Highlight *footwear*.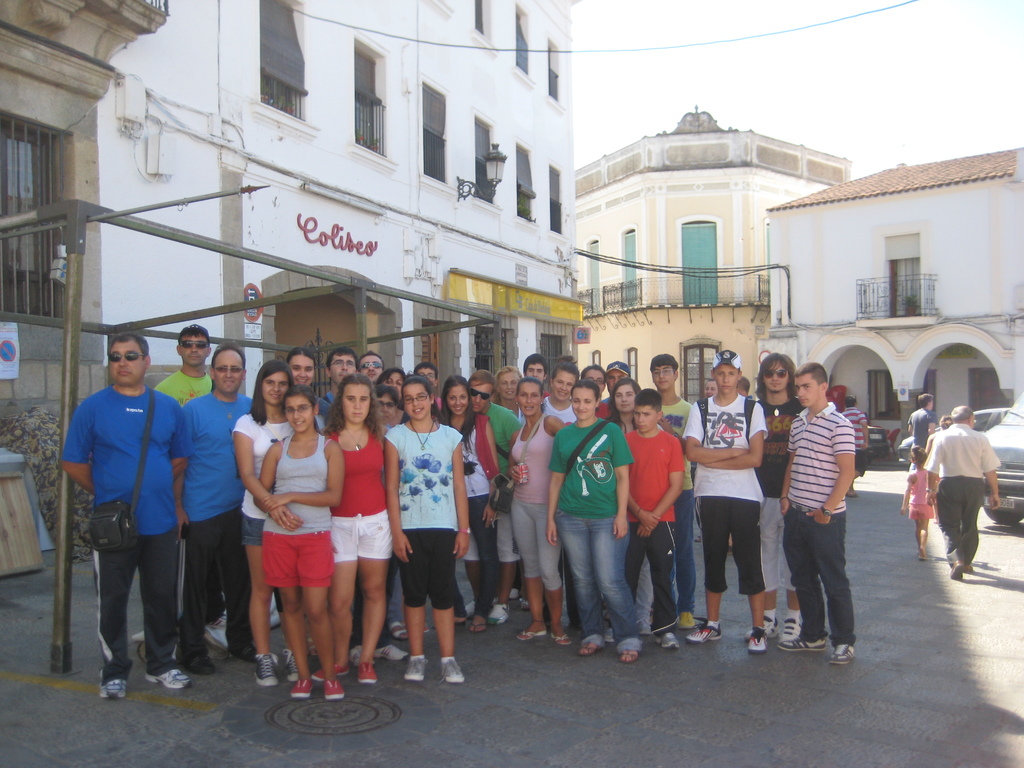
Highlighted region: (left=952, top=561, right=976, bottom=578).
